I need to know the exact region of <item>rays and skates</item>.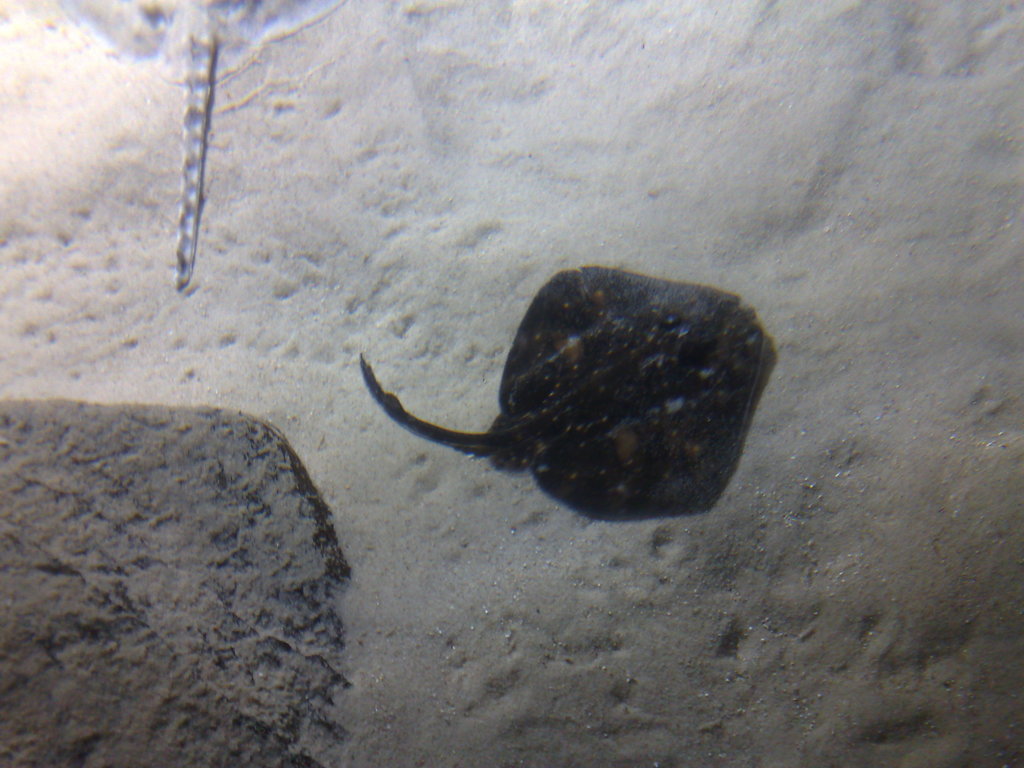
Region: BBox(358, 262, 765, 500).
